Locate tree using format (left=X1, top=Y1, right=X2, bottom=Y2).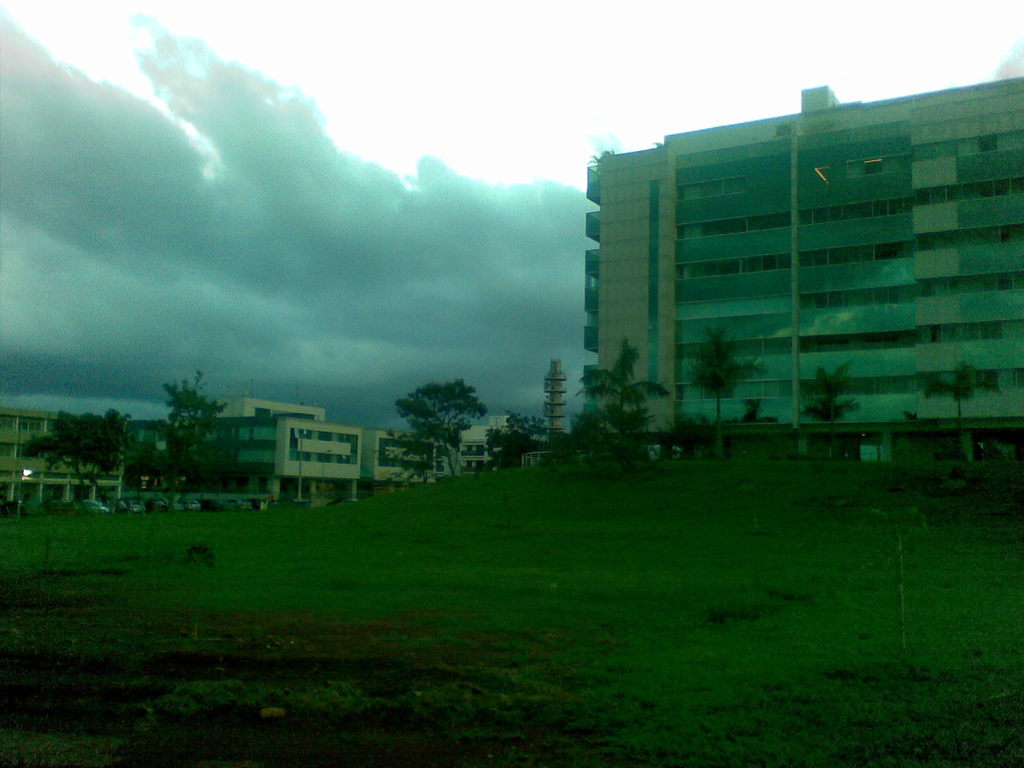
(left=802, top=360, right=864, bottom=471).
